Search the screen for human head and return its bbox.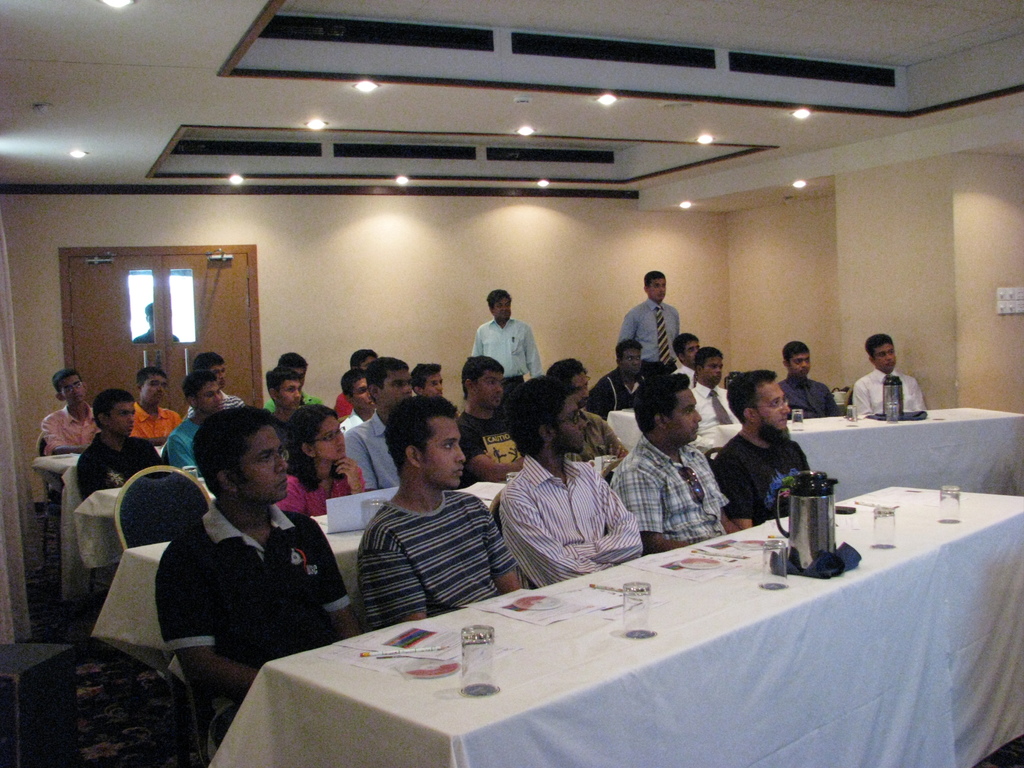
Found: <box>548,360,588,408</box>.
